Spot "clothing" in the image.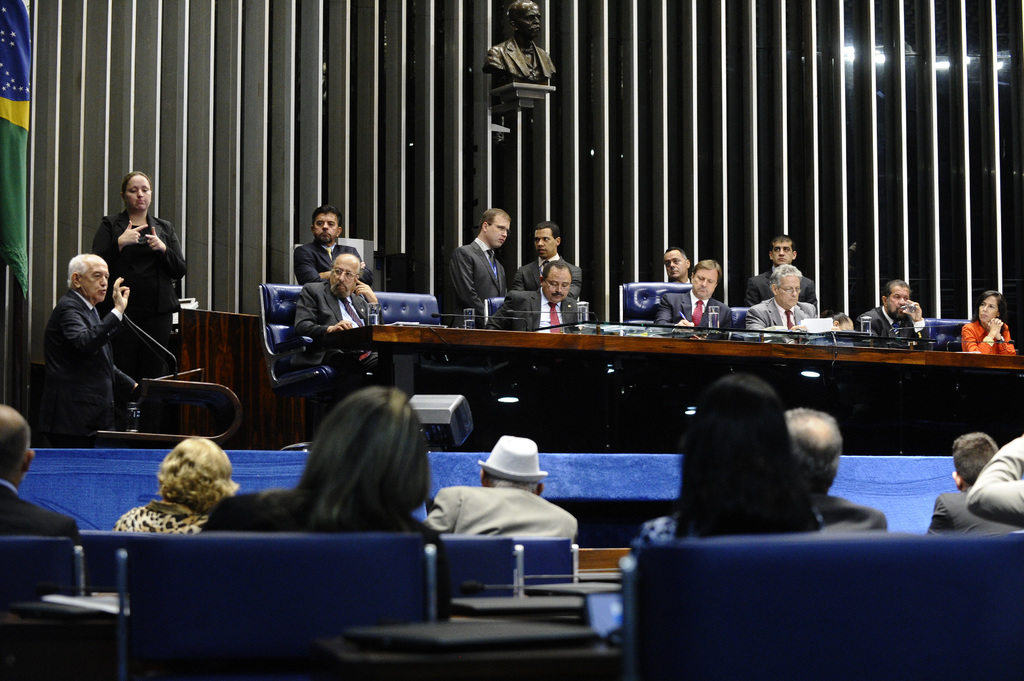
"clothing" found at x1=32 y1=293 x2=131 y2=453.
